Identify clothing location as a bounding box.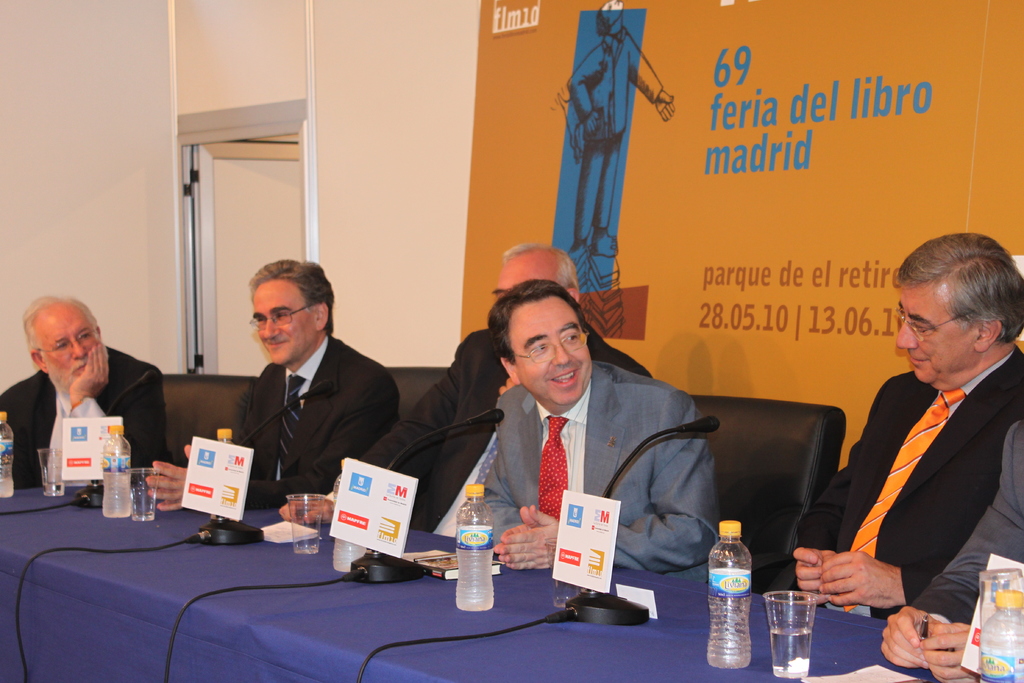
[913, 416, 1023, 653].
